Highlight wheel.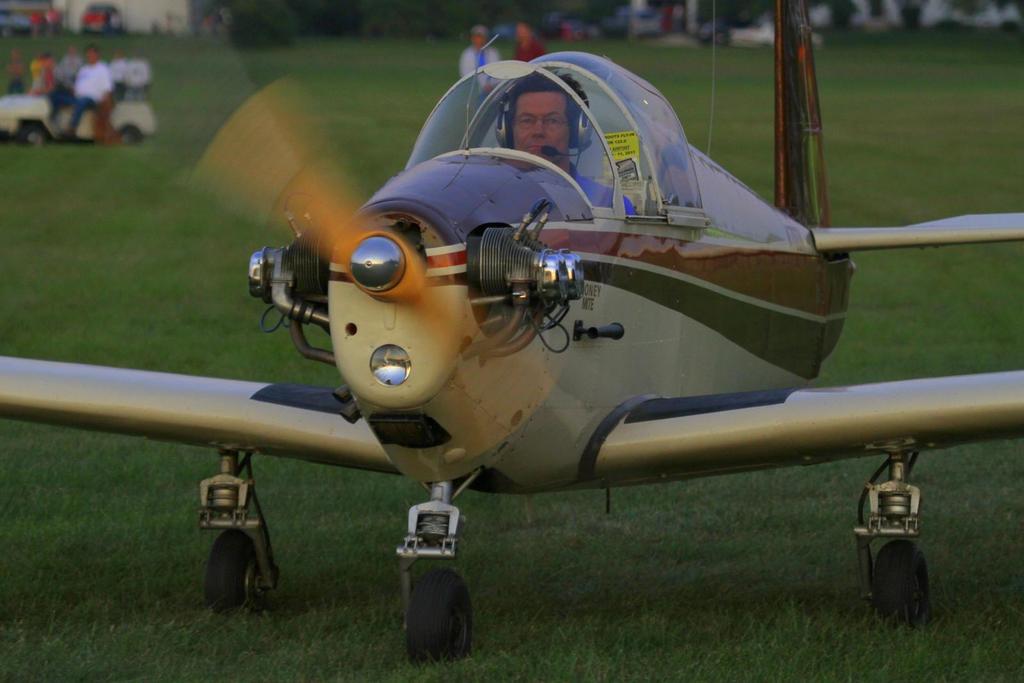
Highlighted region: (403,567,476,664).
